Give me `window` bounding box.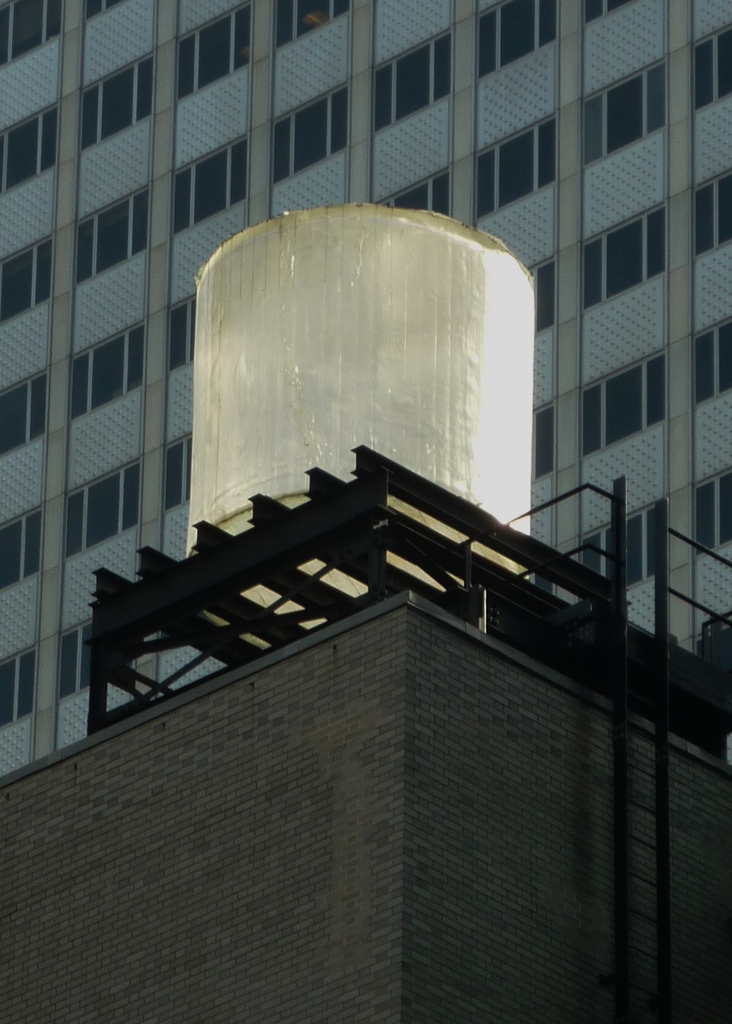
locate(533, 401, 554, 476).
